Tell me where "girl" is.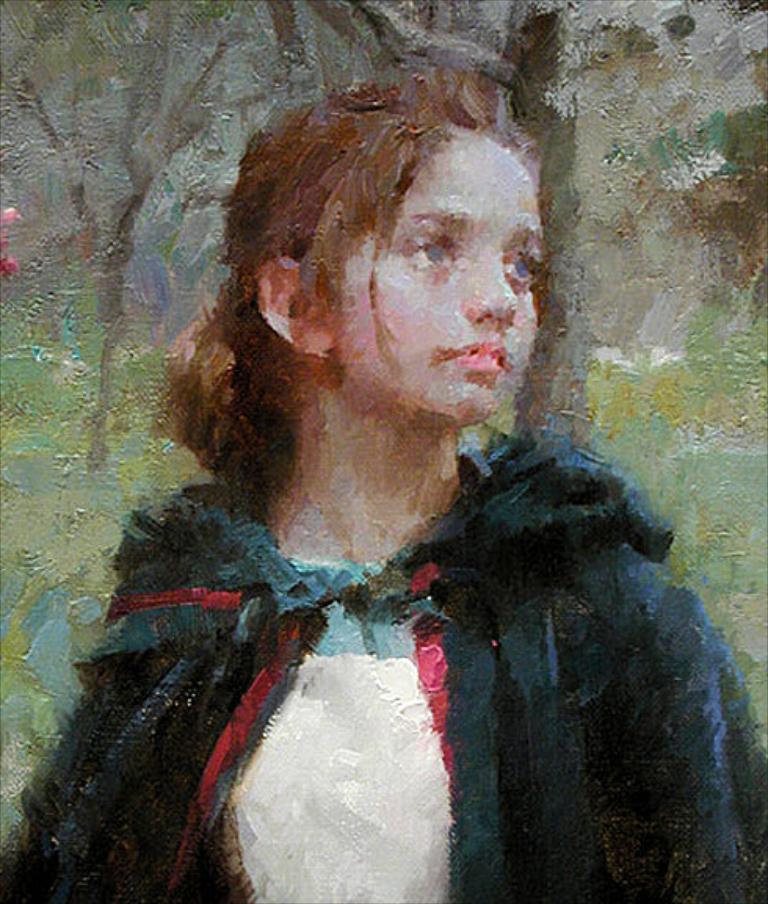
"girl" is at (x1=0, y1=71, x2=766, y2=902).
